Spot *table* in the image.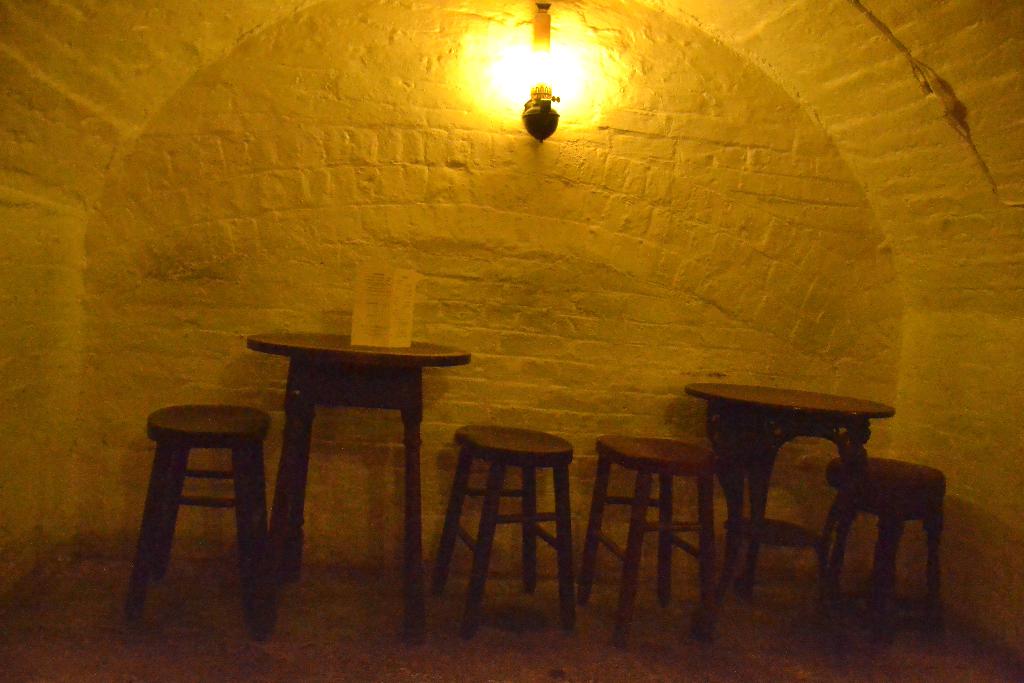
*table* found at x1=601 y1=429 x2=715 y2=626.
